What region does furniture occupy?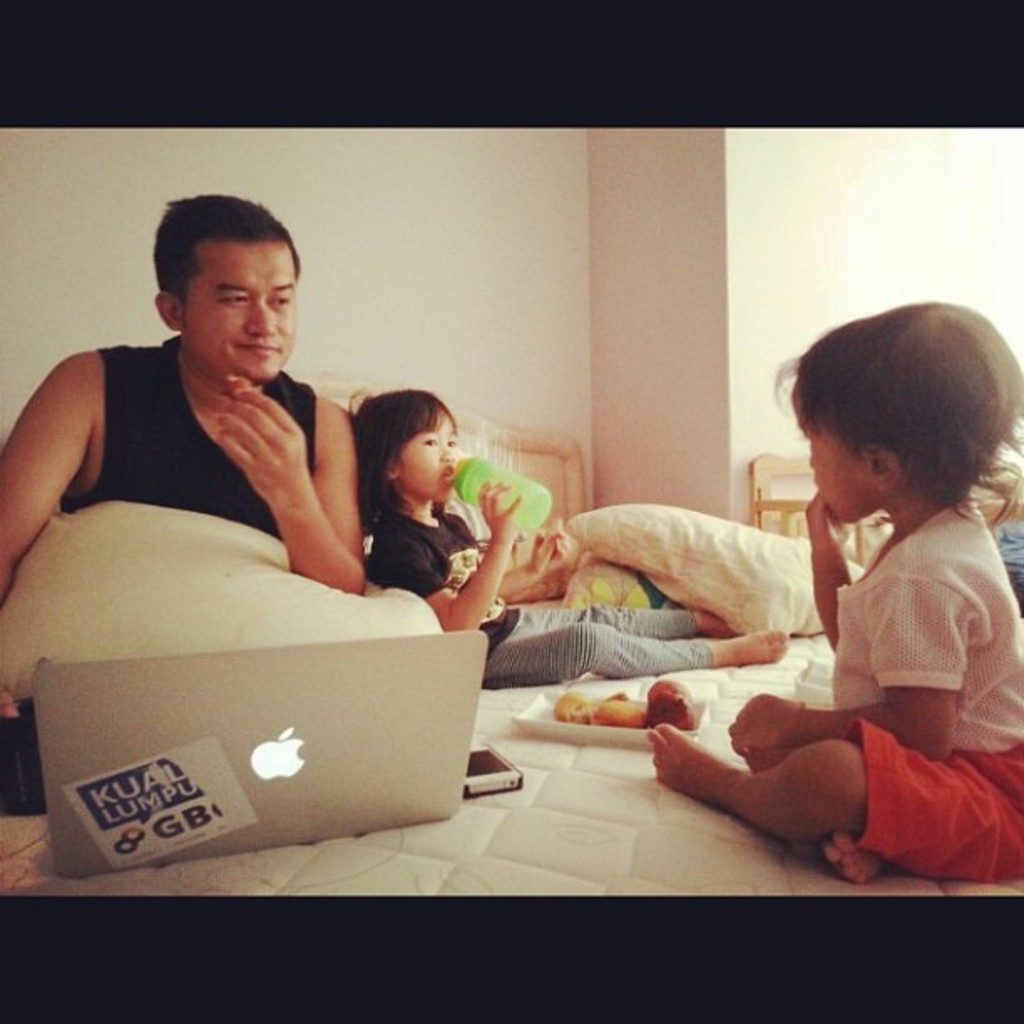
crop(750, 453, 897, 564).
